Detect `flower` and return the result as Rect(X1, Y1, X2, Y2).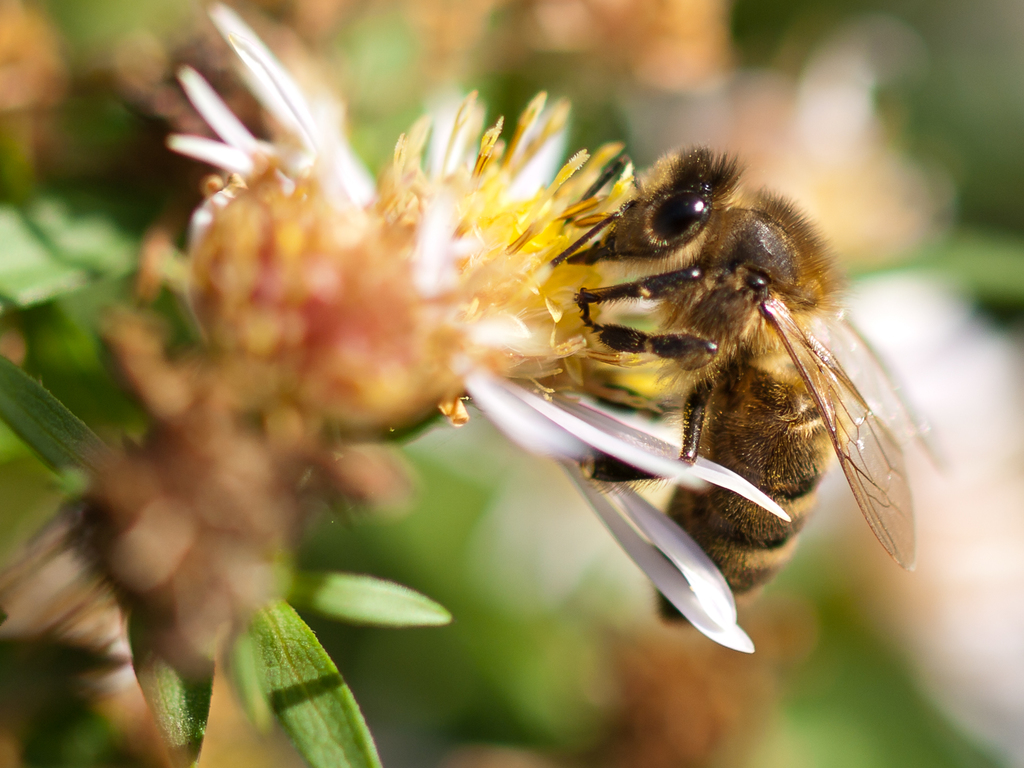
Rect(166, 0, 790, 652).
